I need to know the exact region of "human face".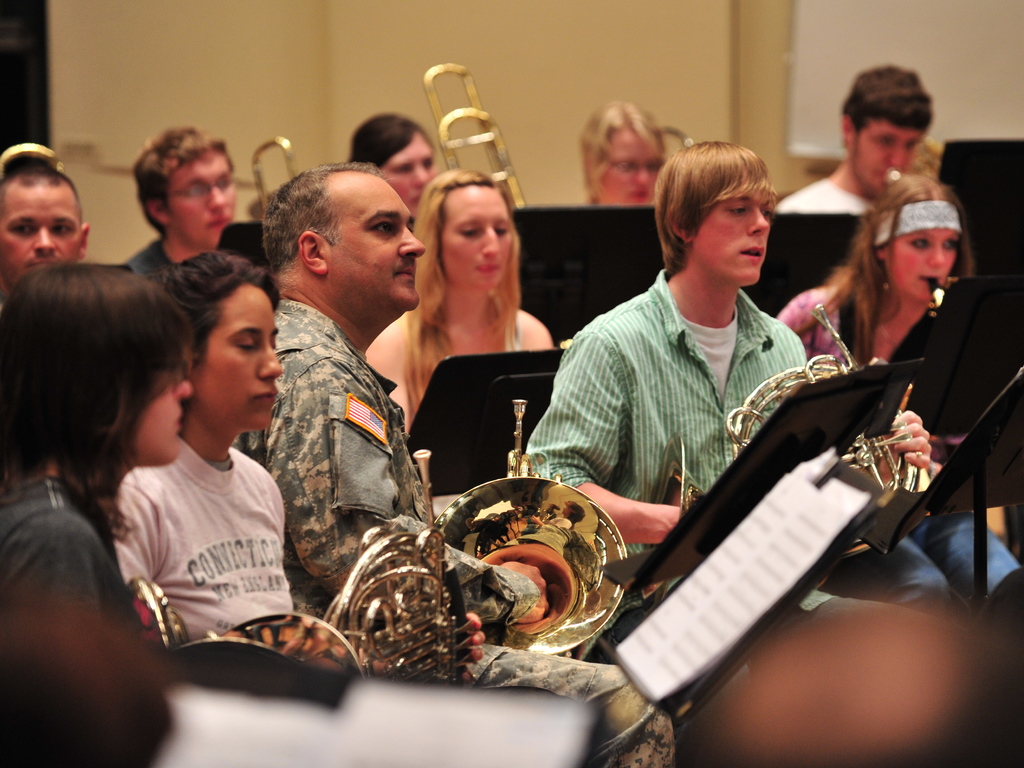
Region: x1=445, y1=184, x2=513, y2=288.
